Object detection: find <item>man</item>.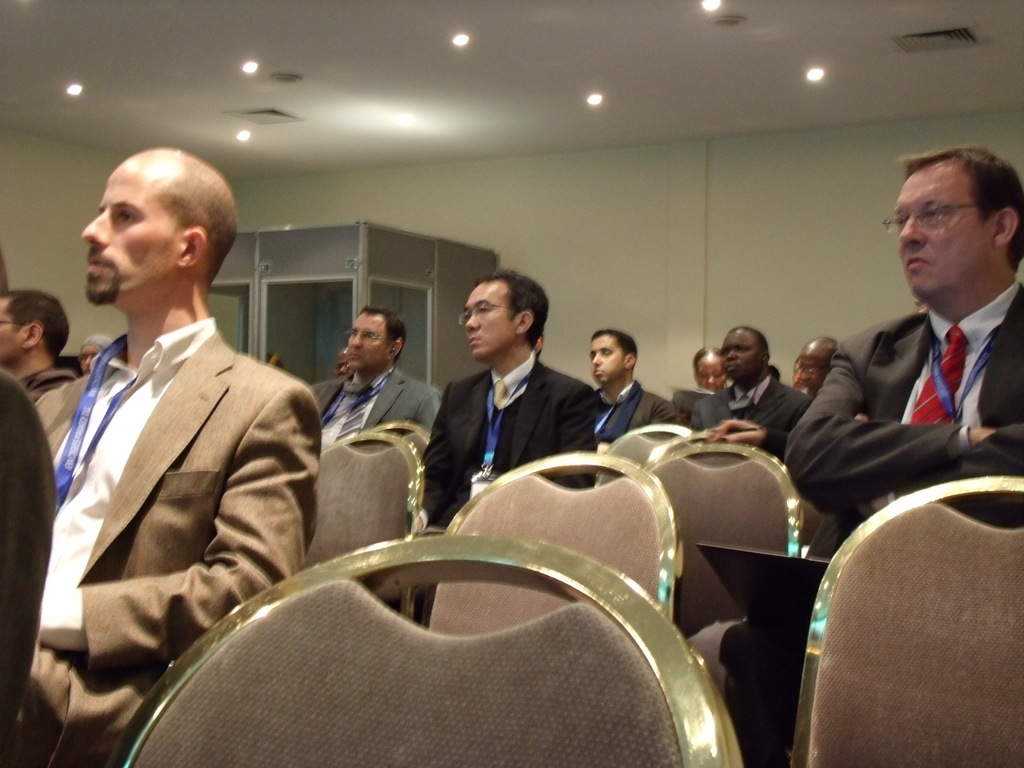
<box>0,285,86,406</box>.
